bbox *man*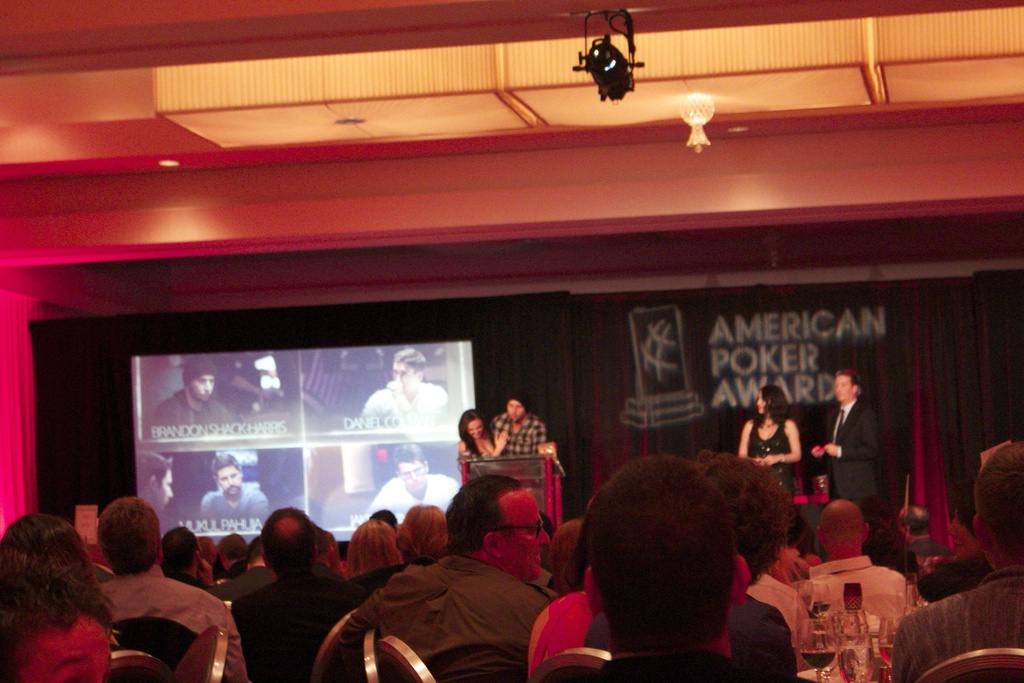
x1=152, y1=355, x2=245, y2=435
